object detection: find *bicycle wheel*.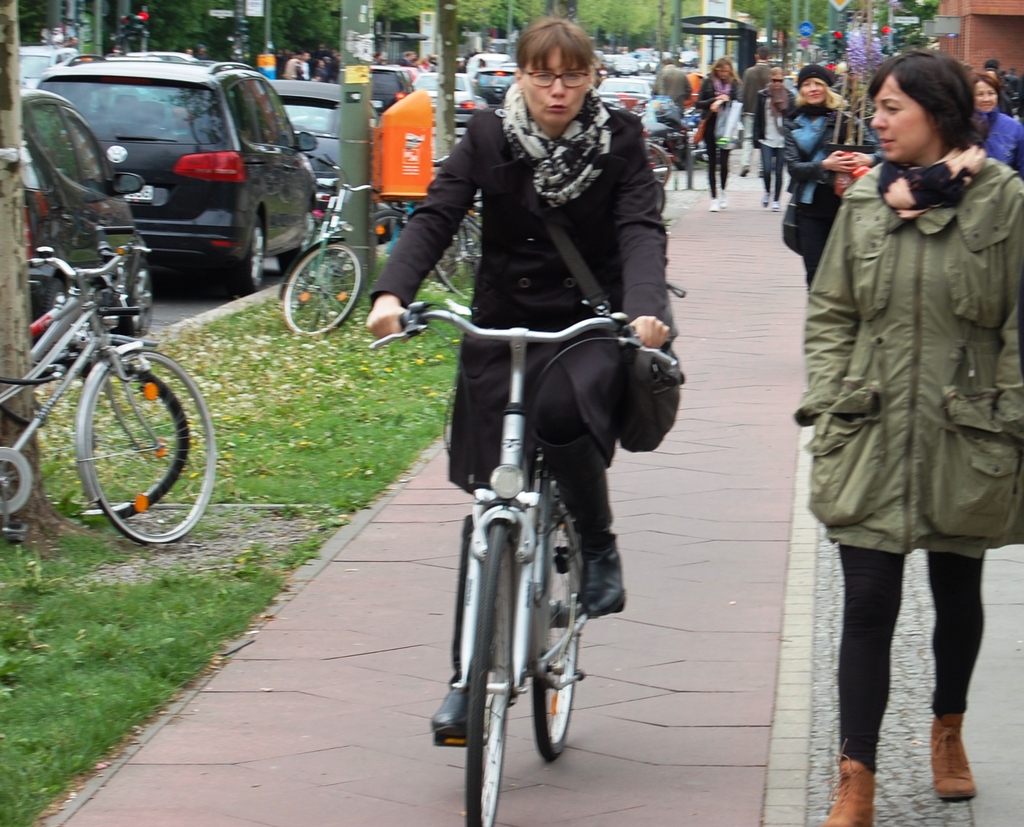
(465, 518, 516, 826).
